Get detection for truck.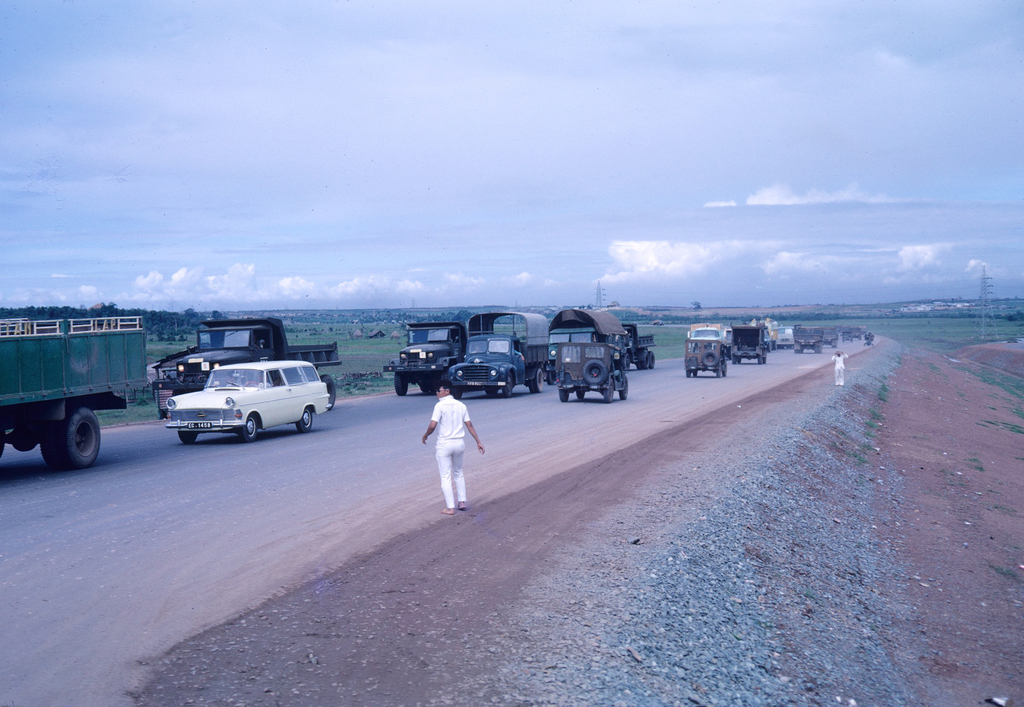
Detection: 816:327:838:345.
